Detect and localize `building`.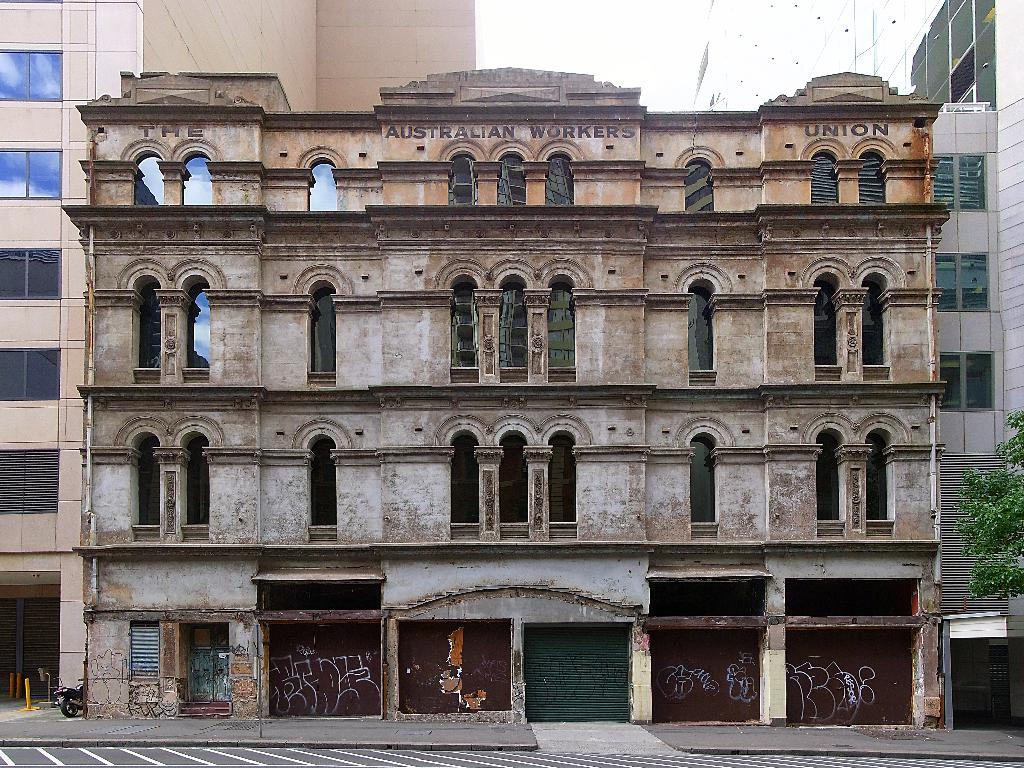
Localized at <region>76, 65, 945, 731</region>.
